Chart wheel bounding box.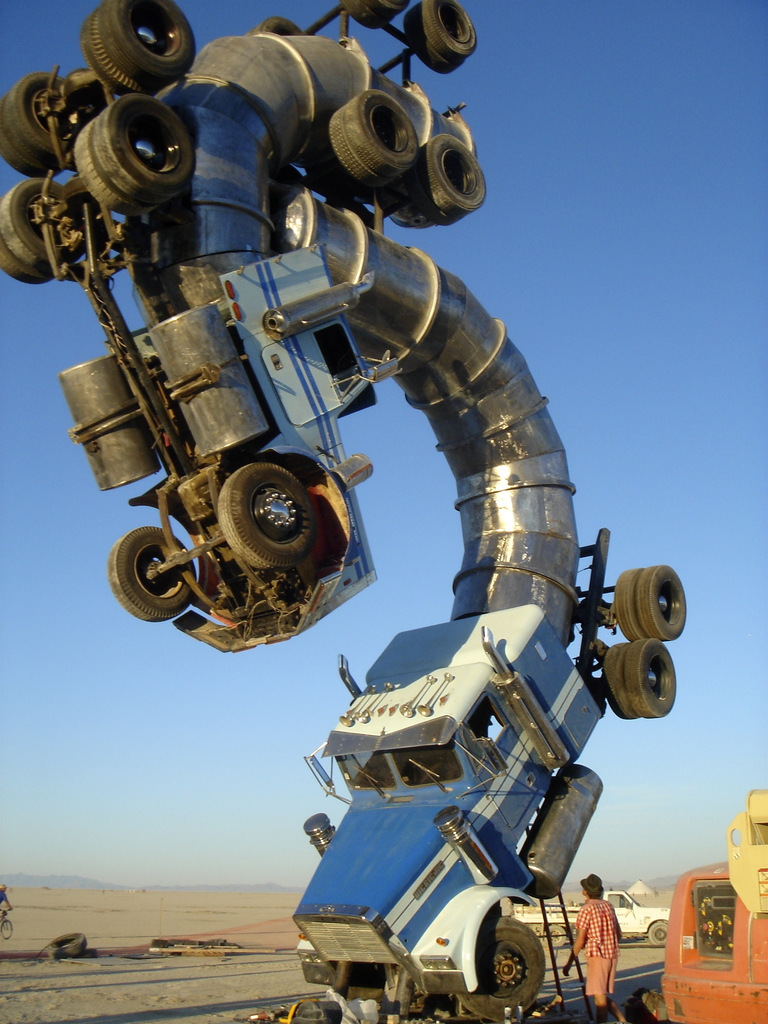
Charted: (3,71,74,174).
